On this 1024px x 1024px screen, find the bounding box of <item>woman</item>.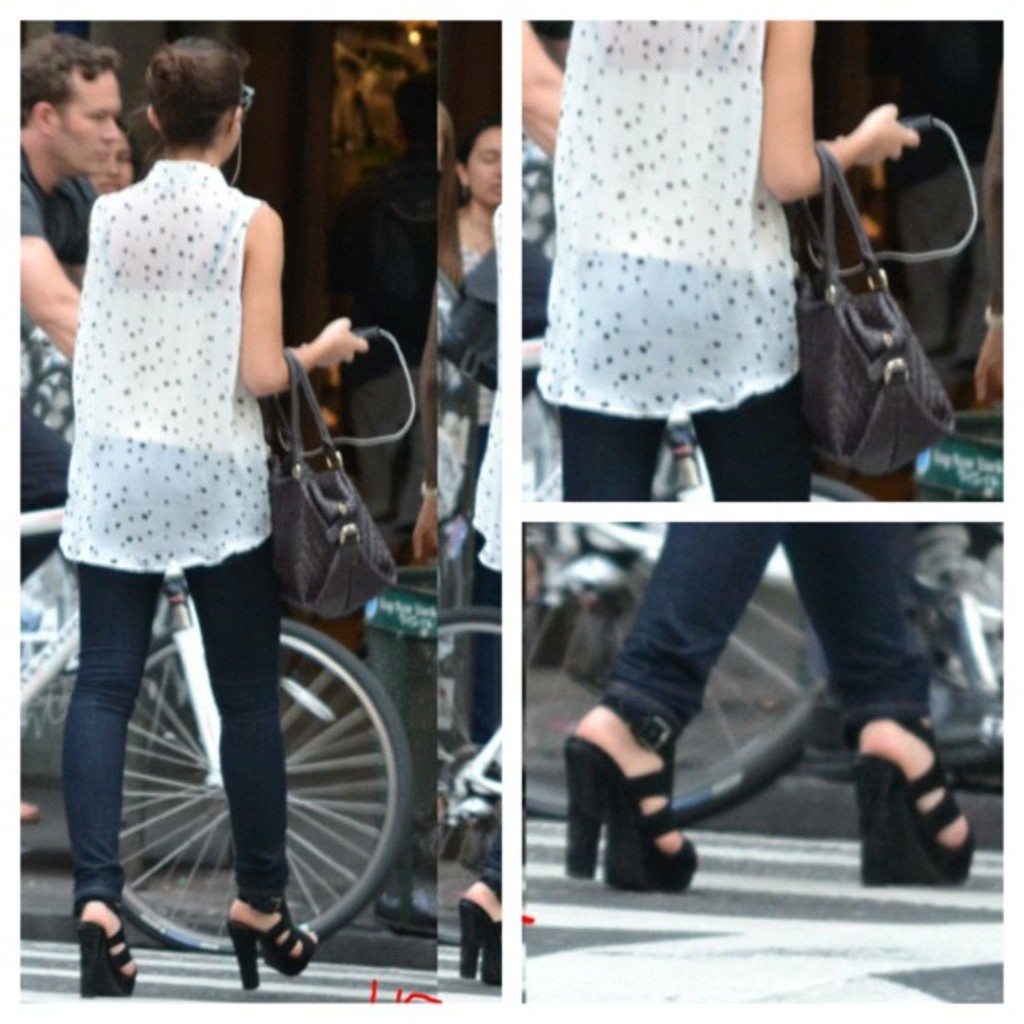
Bounding box: {"left": 443, "top": 115, "right": 500, "bottom": 867}.
